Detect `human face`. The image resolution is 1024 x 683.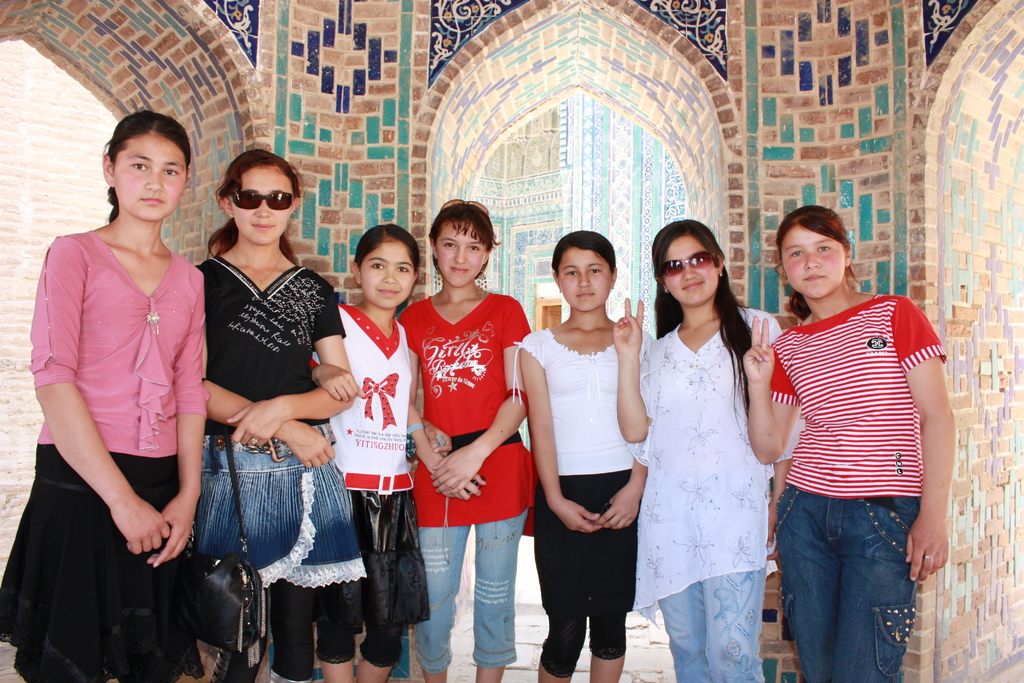
(556,242,614,309).
